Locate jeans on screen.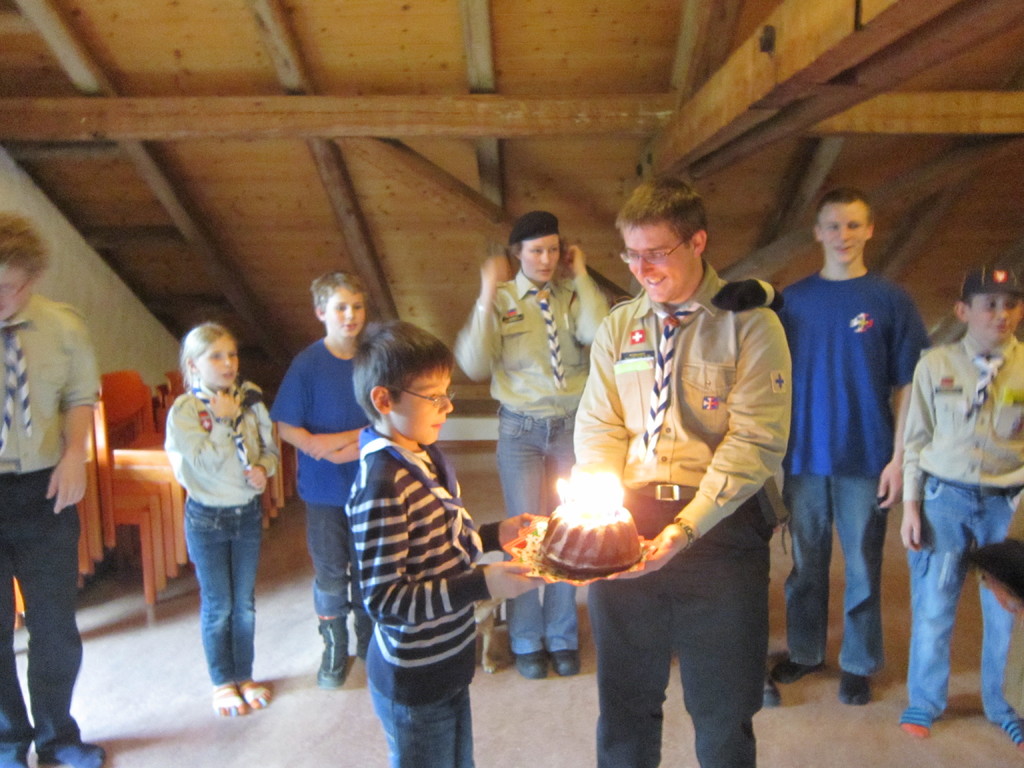
On screen at (left=172, top=486, right=262, bottom=712).
